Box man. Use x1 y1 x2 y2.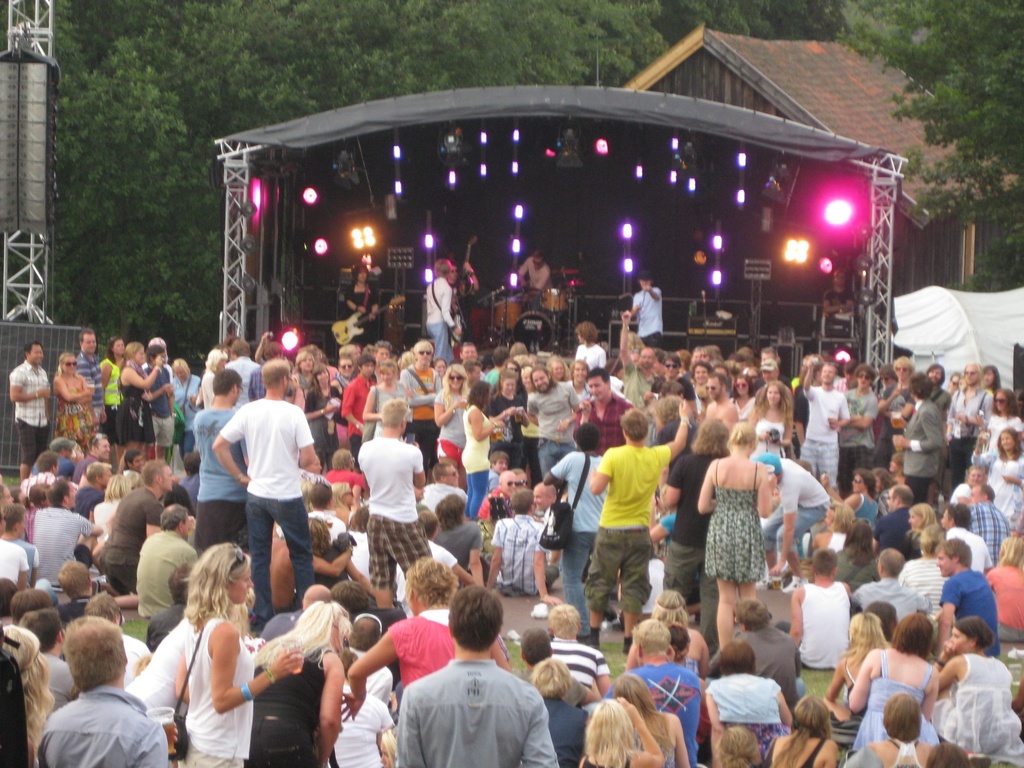
68 431 113 492.
